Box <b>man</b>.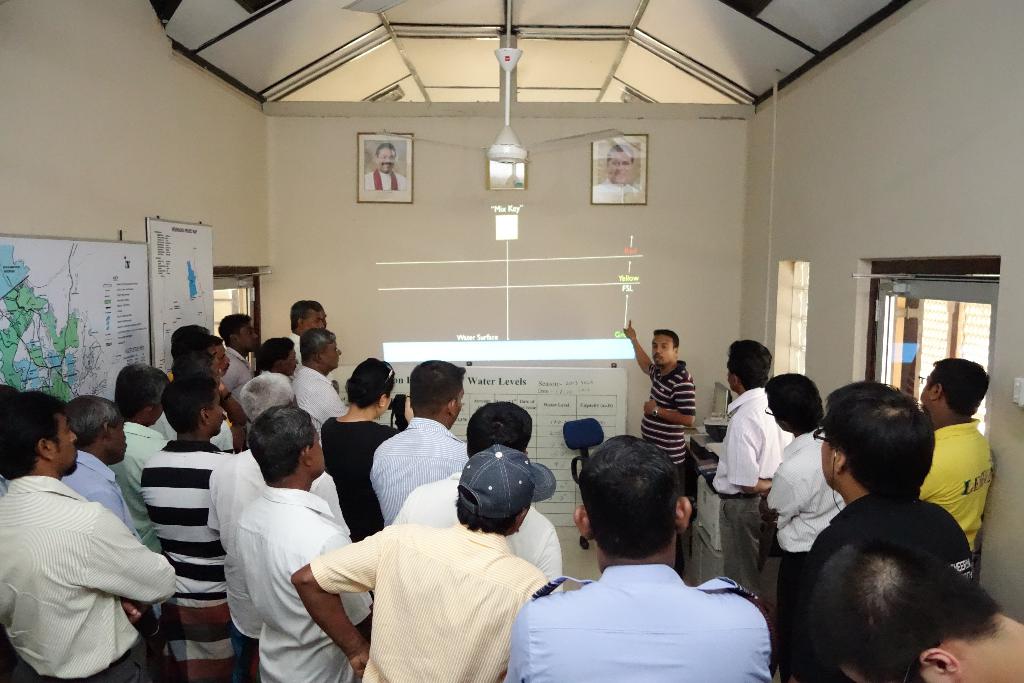
box(168, 318, 223, 378).
